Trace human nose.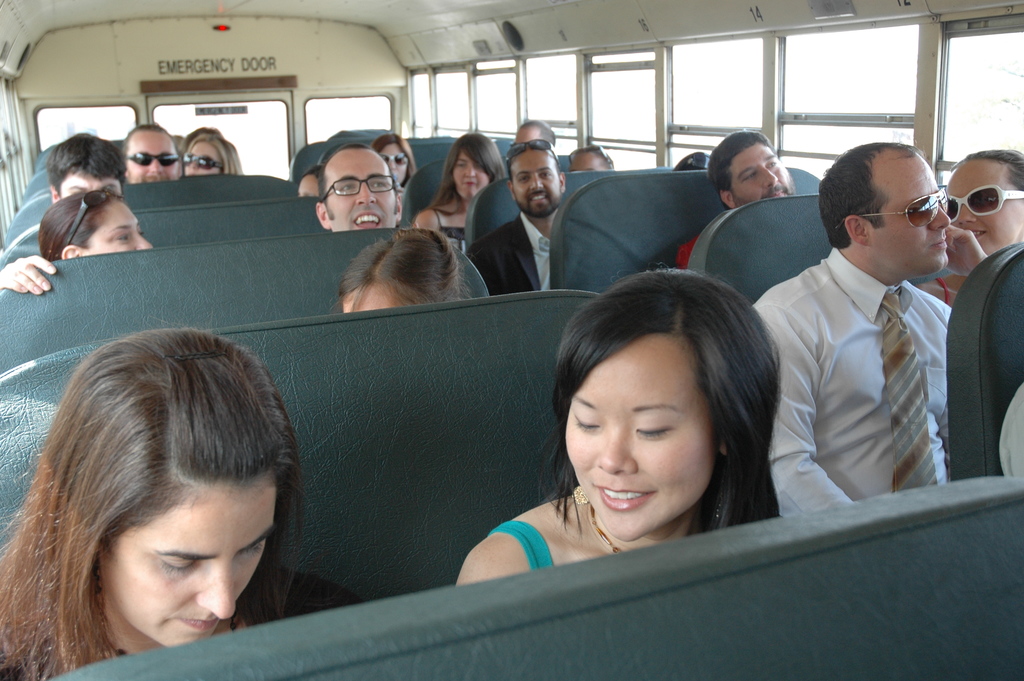
Traced to 354 184 375 206.
